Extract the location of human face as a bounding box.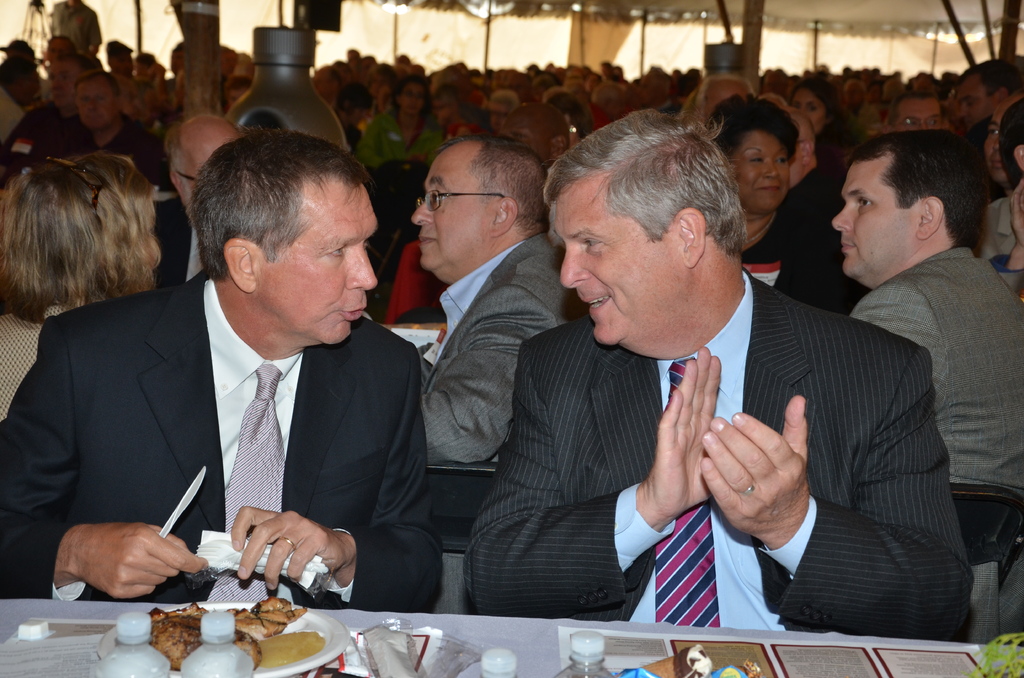
box=[835, 157, 913, 276].
